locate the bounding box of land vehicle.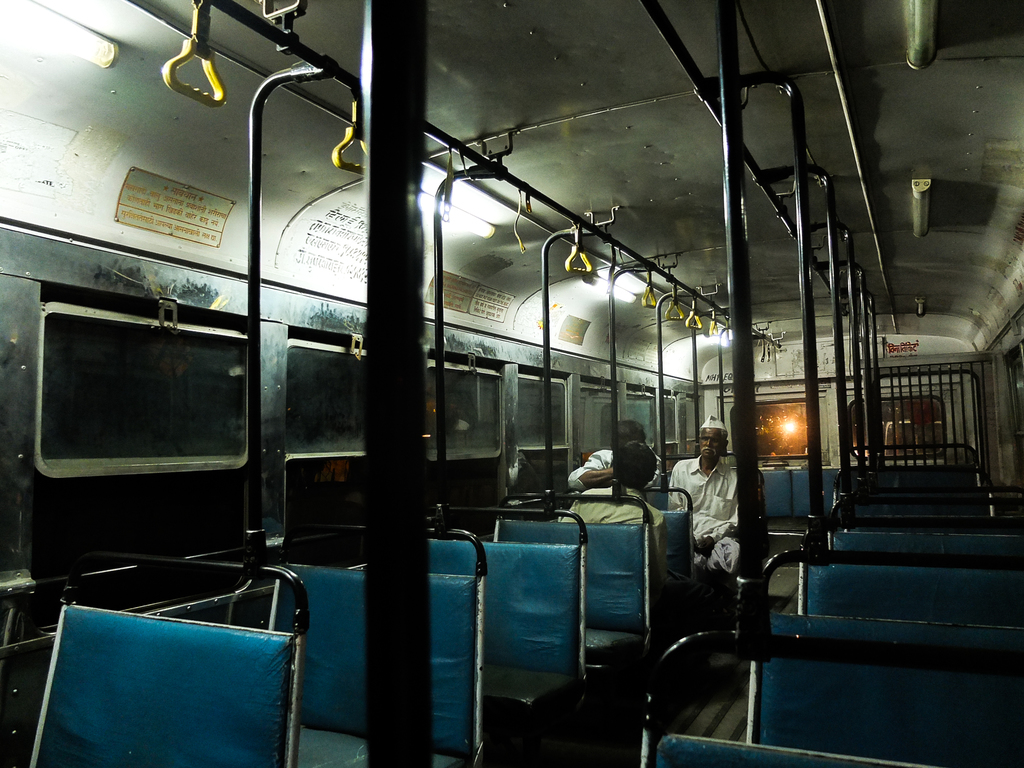
Bounding box: {"left": 0, "top": 0, "right": 1023, "bottom": 767}.
